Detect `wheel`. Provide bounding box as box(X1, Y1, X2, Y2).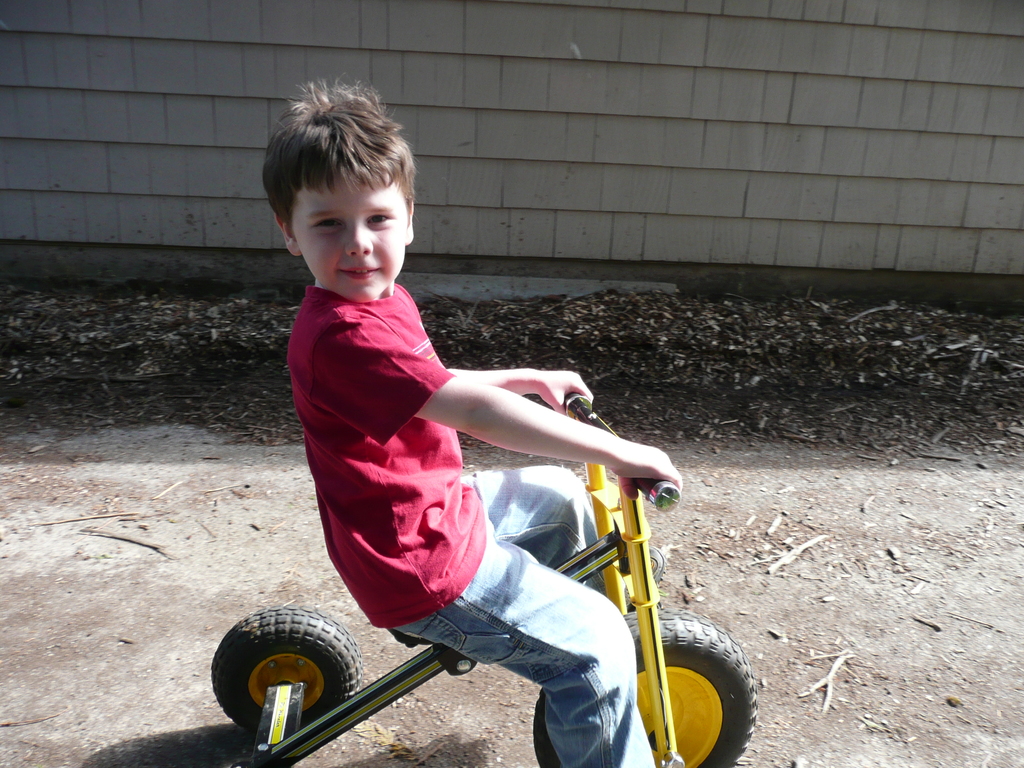
box(204, 603, 369, 748).
